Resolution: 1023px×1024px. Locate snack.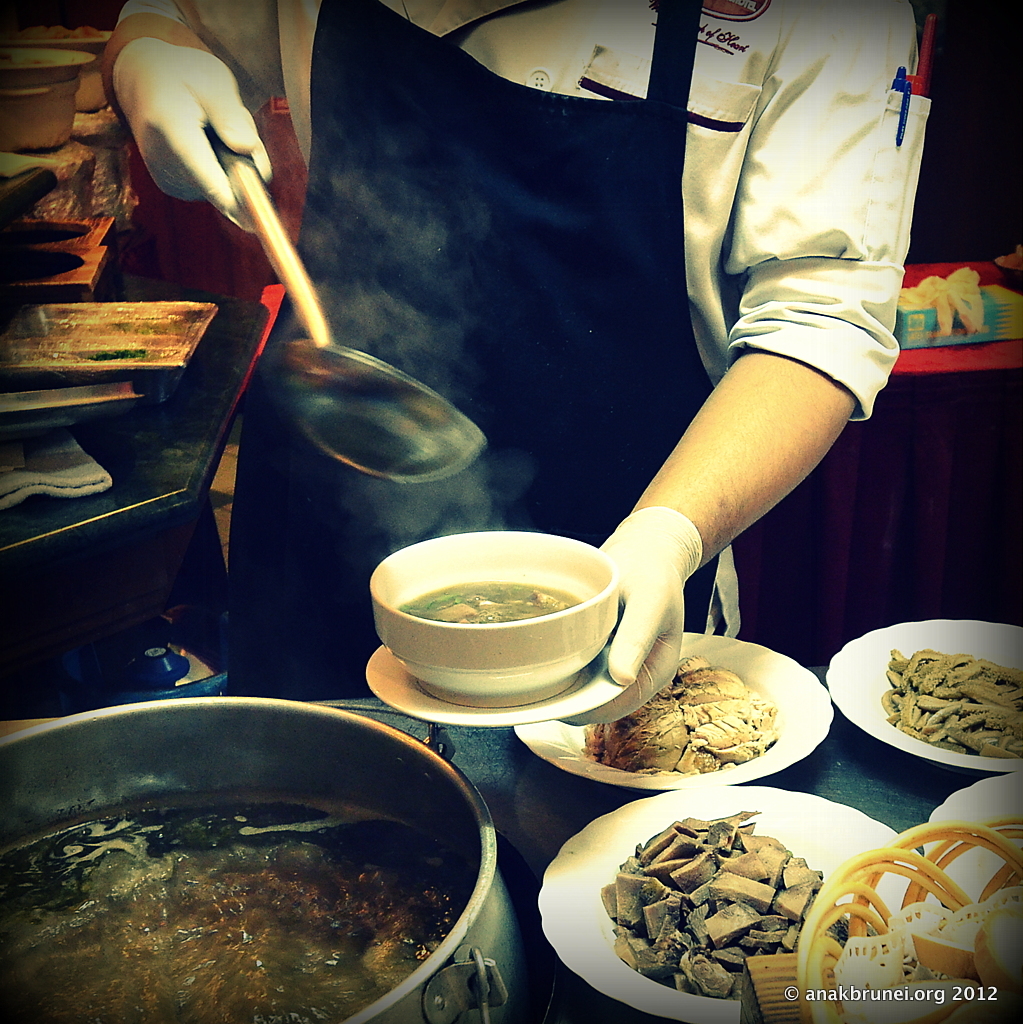
box=[870, 916, 1020, 1023].
